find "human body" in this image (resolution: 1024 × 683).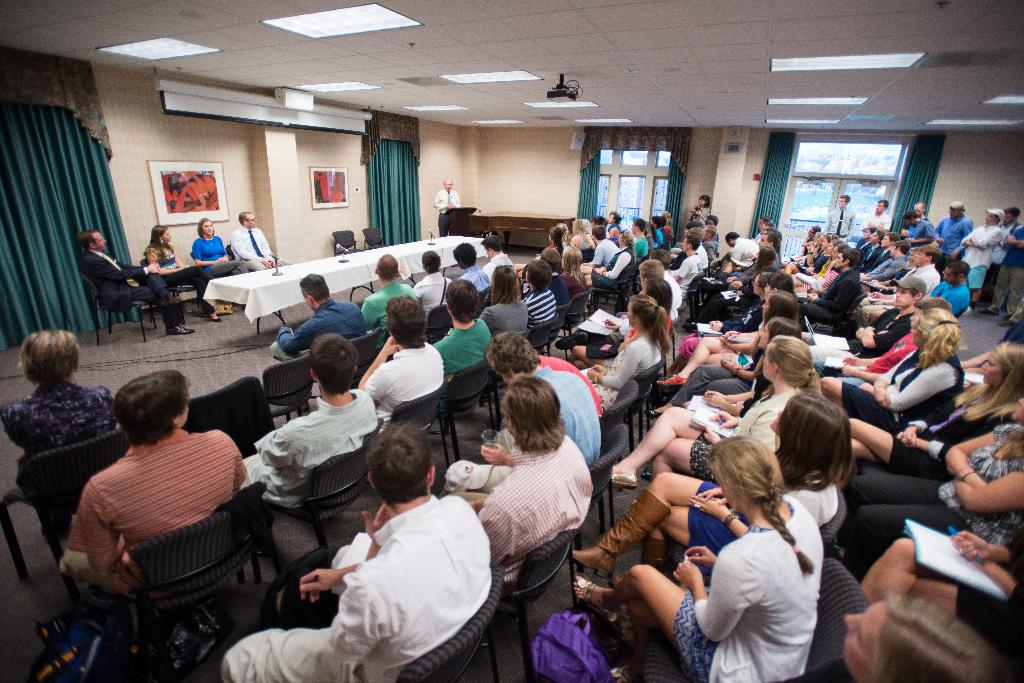
crop(83, 249, 191, 334).
